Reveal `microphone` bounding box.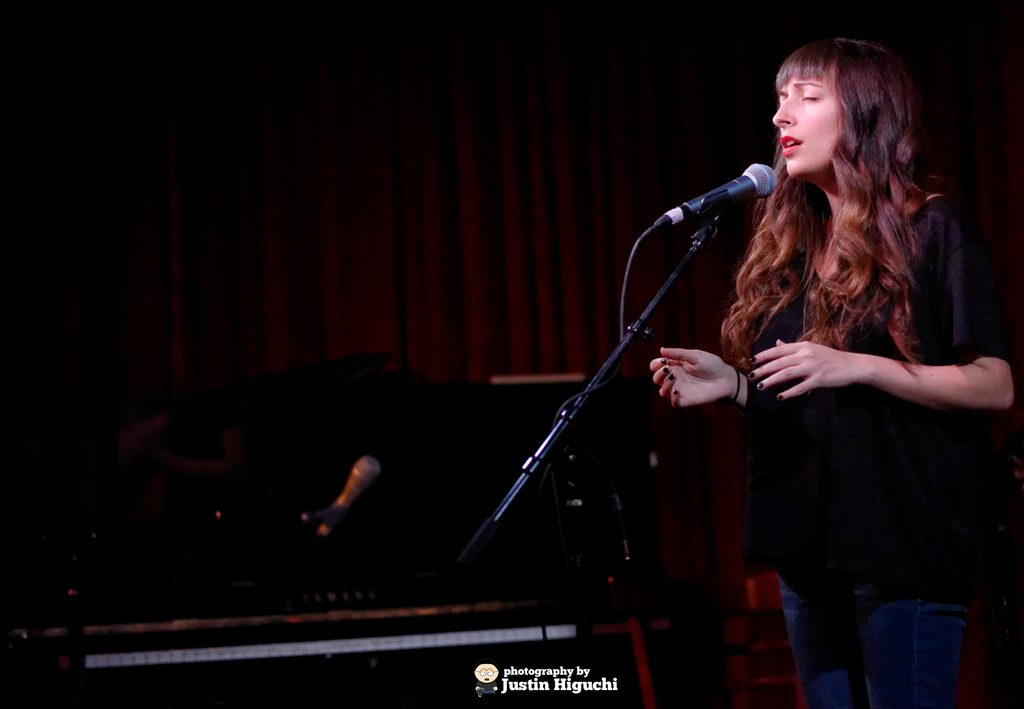
Revealed: box(656, 165, 779, 233).
